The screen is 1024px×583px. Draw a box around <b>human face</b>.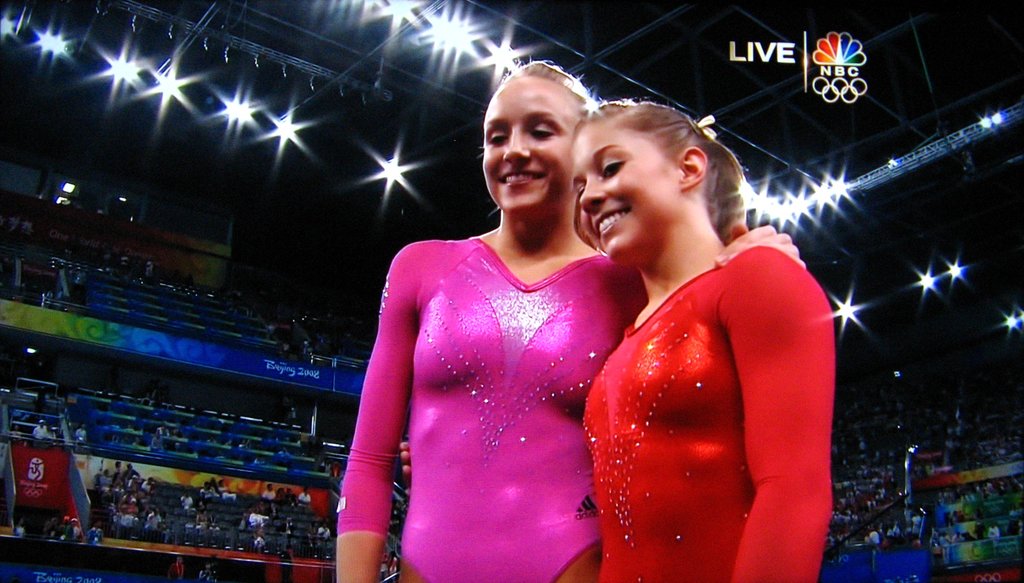
(left=481, top=77, right=582, bottom=211).
